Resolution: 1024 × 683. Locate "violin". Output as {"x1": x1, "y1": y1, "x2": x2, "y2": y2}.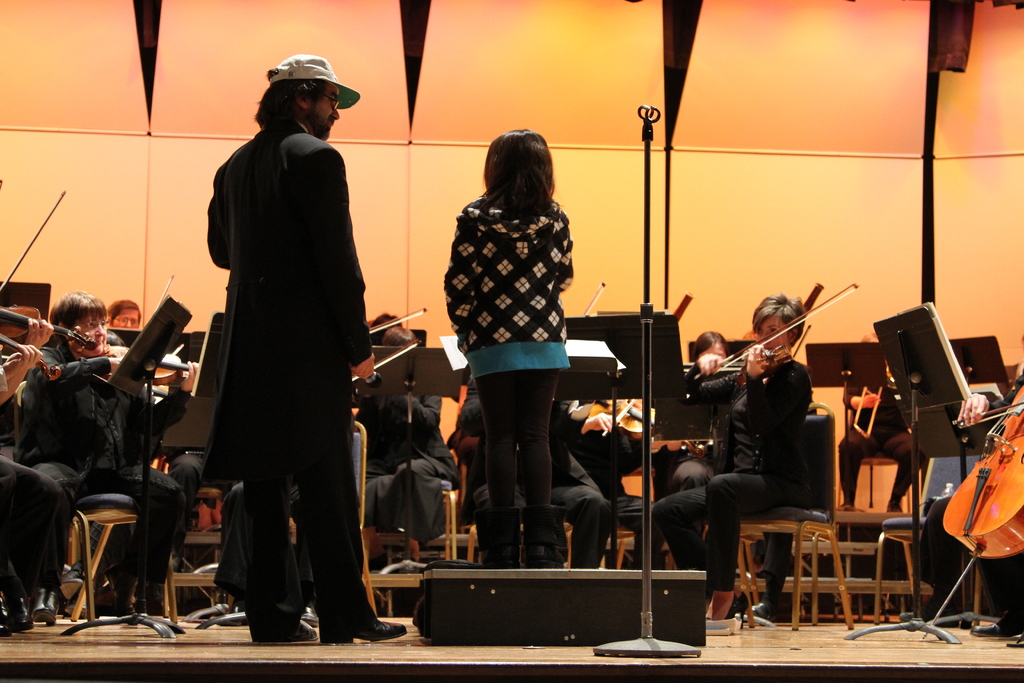
{"x1": 0, "y1": 190, "x2": 97, "y2": 349}.
